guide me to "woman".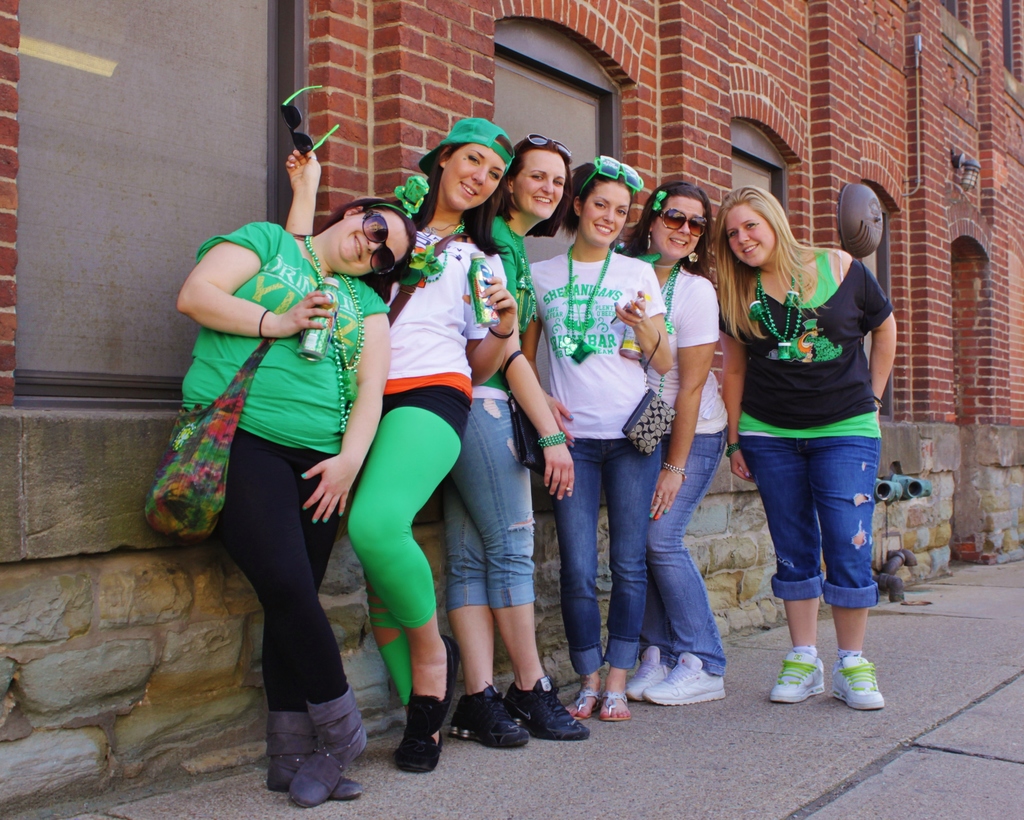
Guidance: 624/174/740/707.
